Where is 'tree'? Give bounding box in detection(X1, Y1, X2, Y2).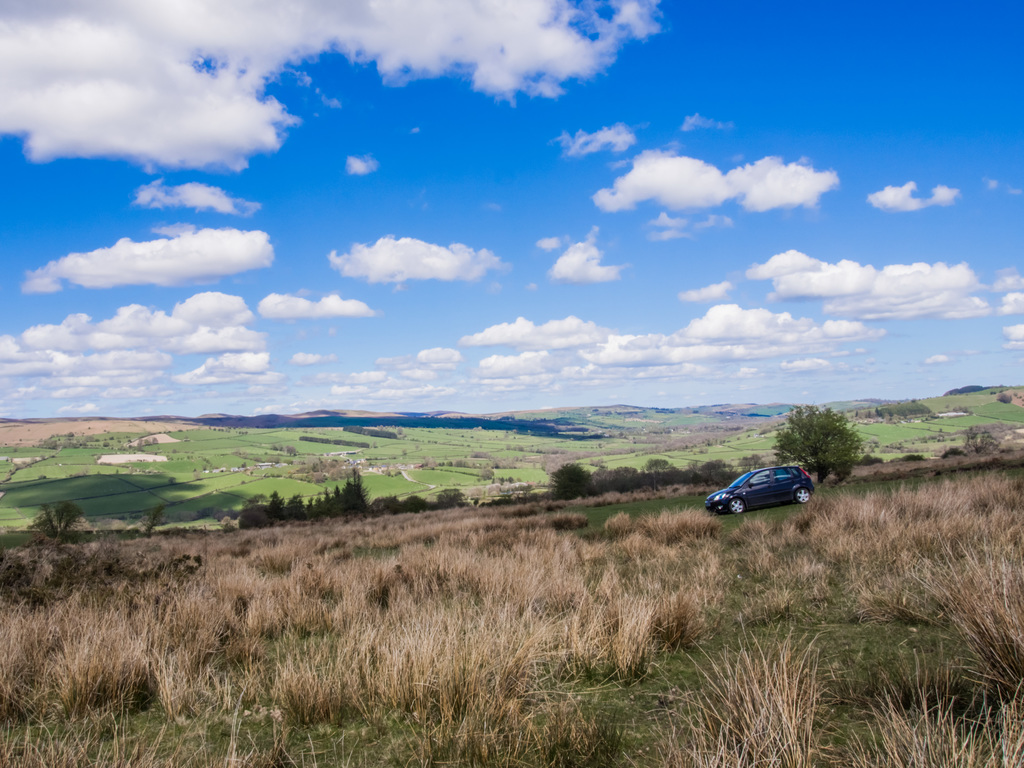
detection(200, 463, 209, 470).
